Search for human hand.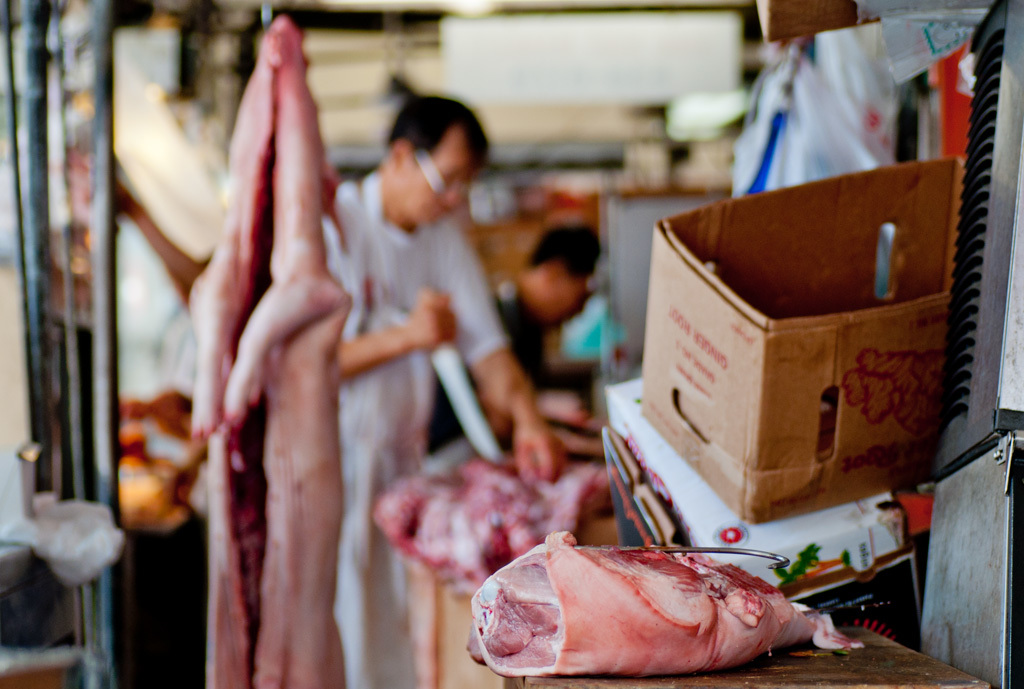
Found at 516,431,573,484.
